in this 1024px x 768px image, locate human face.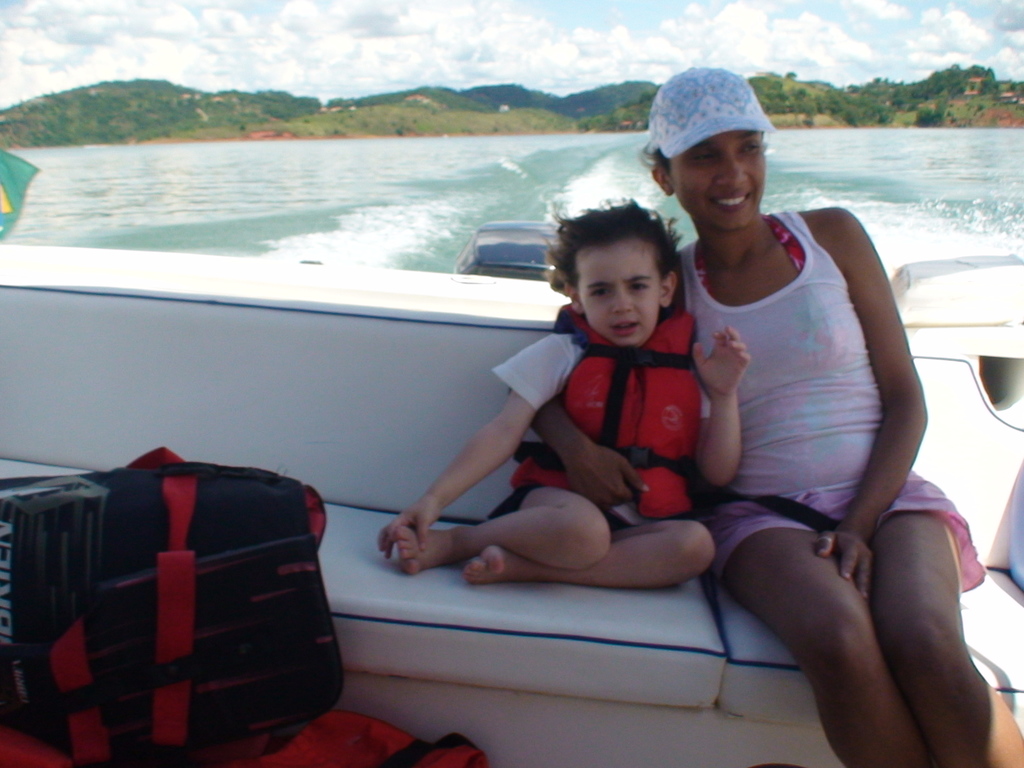
Bounding box: l=574, t=238, r=660, b=346.
